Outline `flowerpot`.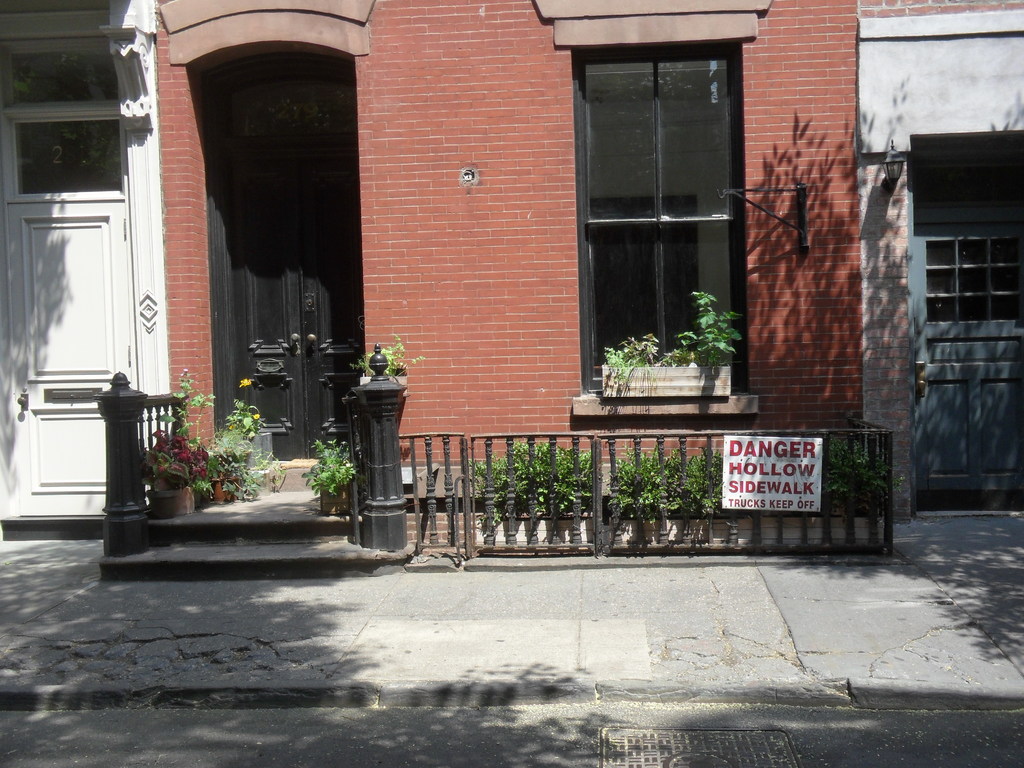
Outline: {"x1": 210, "y1": 477, "x2": 239, "y2": 504}.
